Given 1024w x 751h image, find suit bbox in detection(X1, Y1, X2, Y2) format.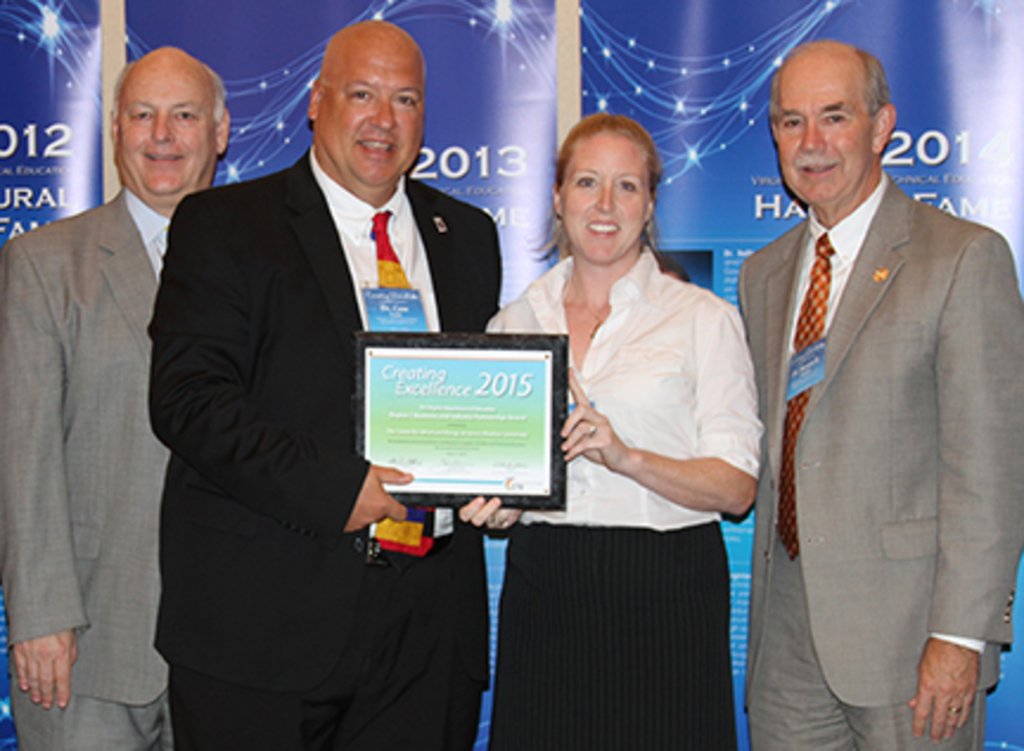
detection(735, 171, 1022, 749).
